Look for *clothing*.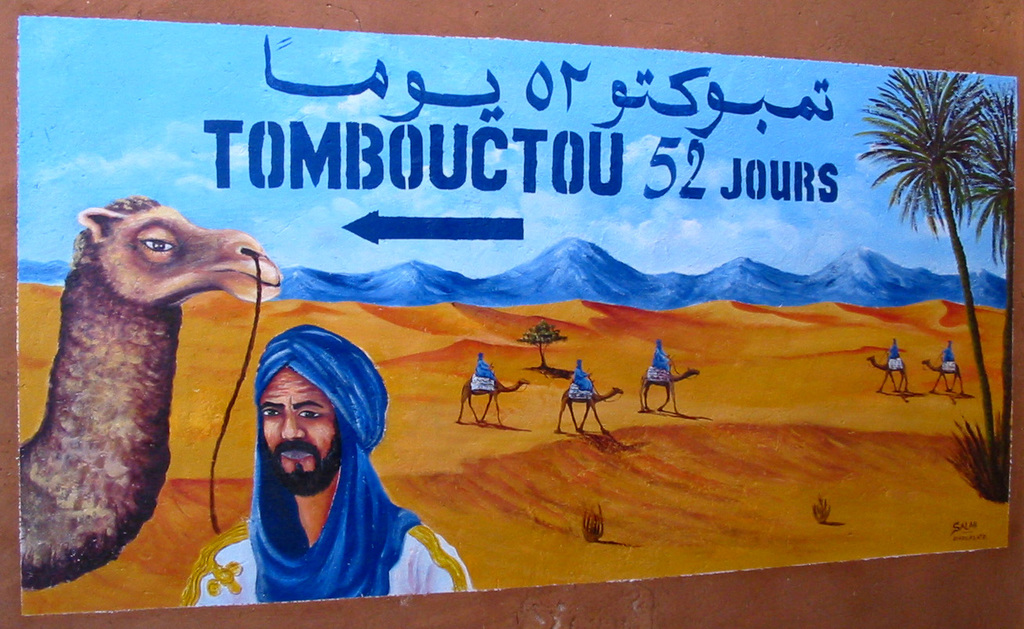
Found: x1=889 y1=343 x2=896 y2=362.
